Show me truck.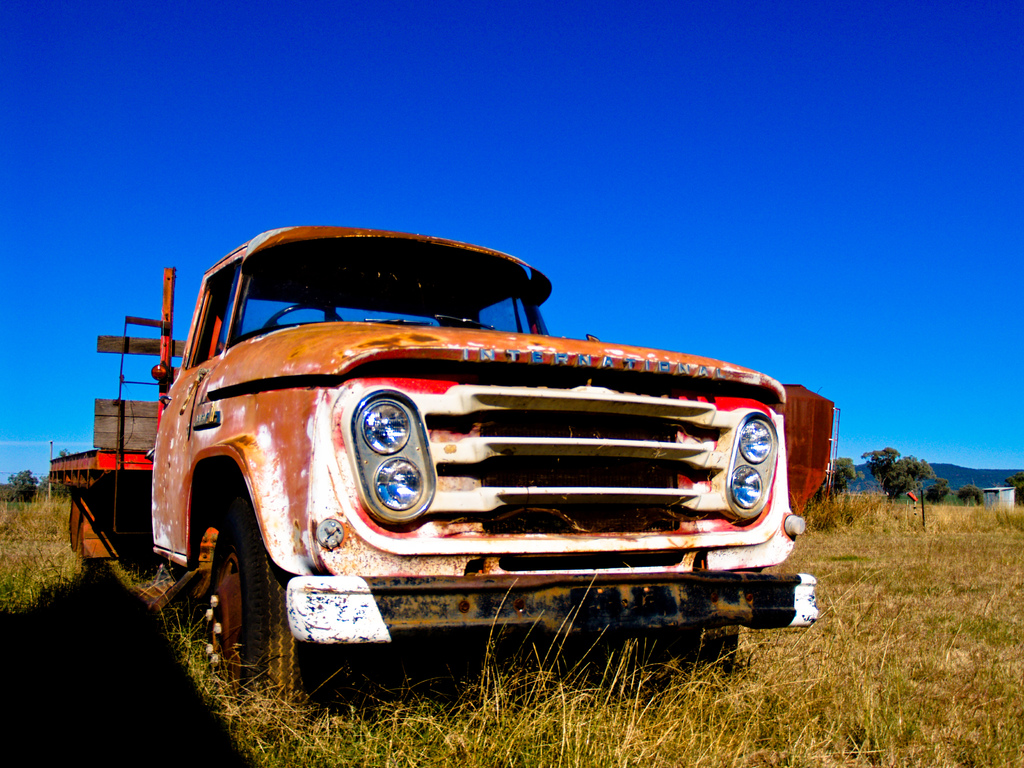
truck is here: x1=48 y1=222 x2=819 y2=741.
